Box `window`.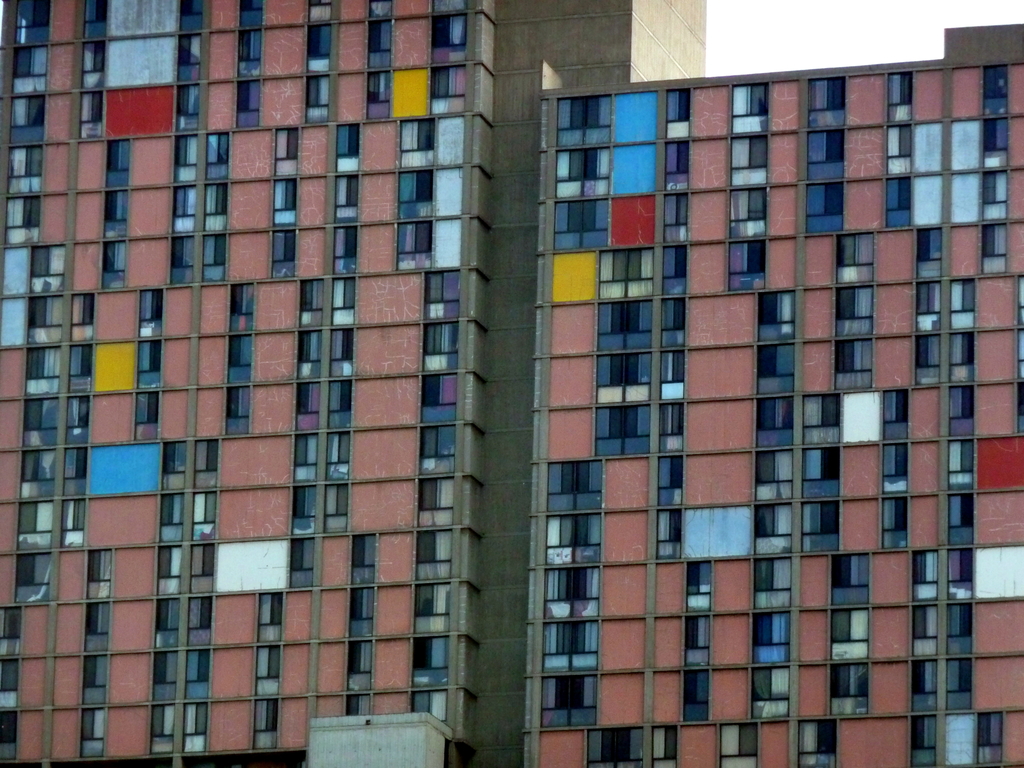
l=403, t=122, r=435, b=162.
